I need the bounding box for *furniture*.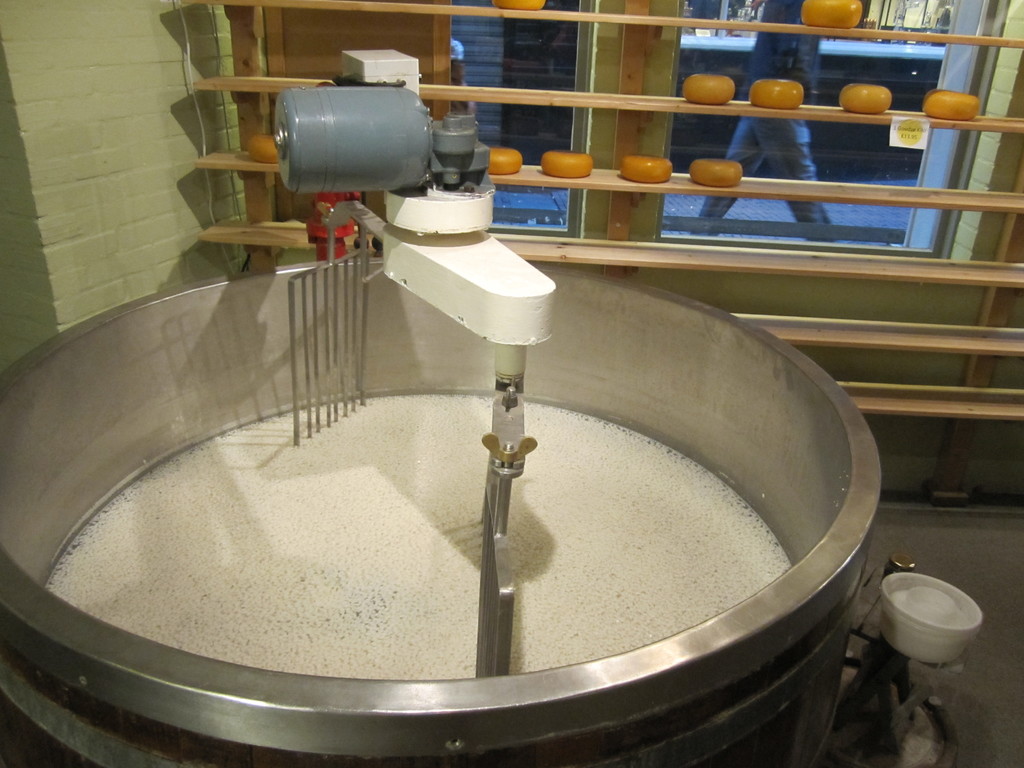
Here it is: [193, 0, 1023, 505].
